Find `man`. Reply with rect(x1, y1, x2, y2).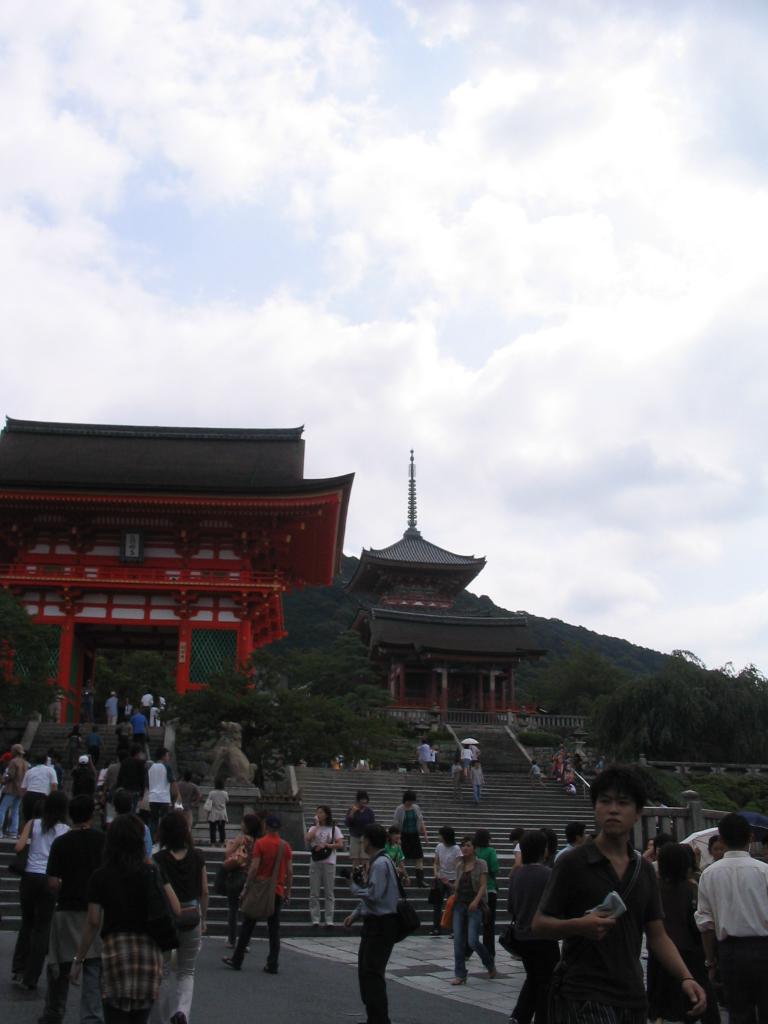
rect(106, 690, 120, 726).
